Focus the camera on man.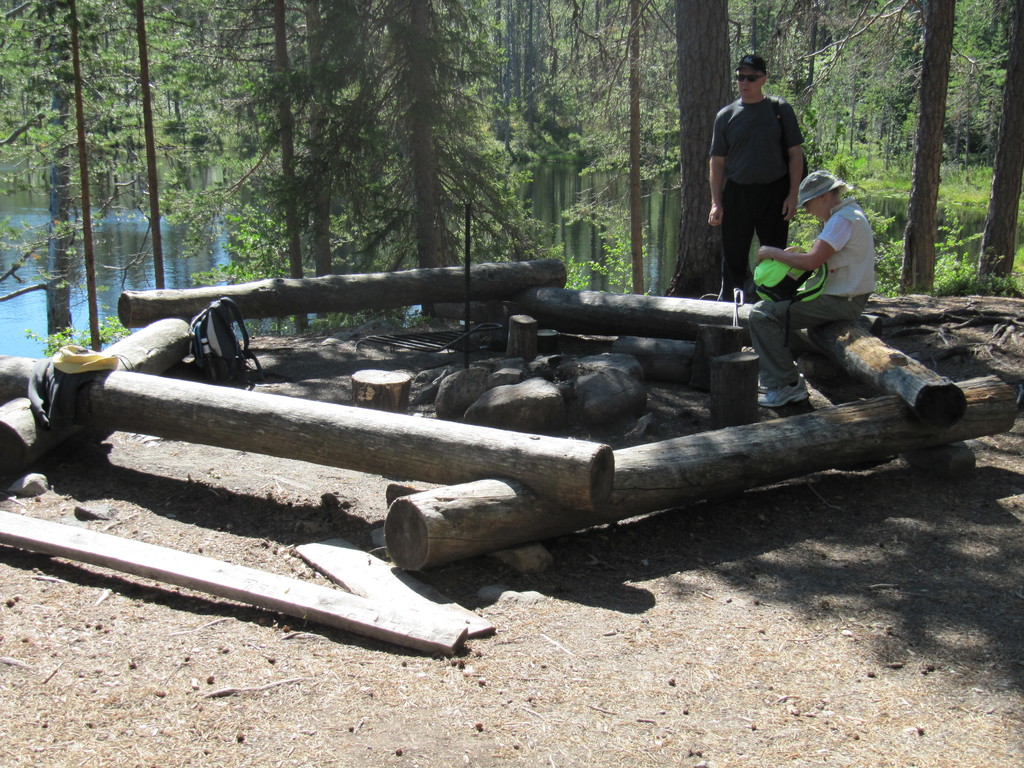
Focus region: detection(751, 166, 879, 404).
